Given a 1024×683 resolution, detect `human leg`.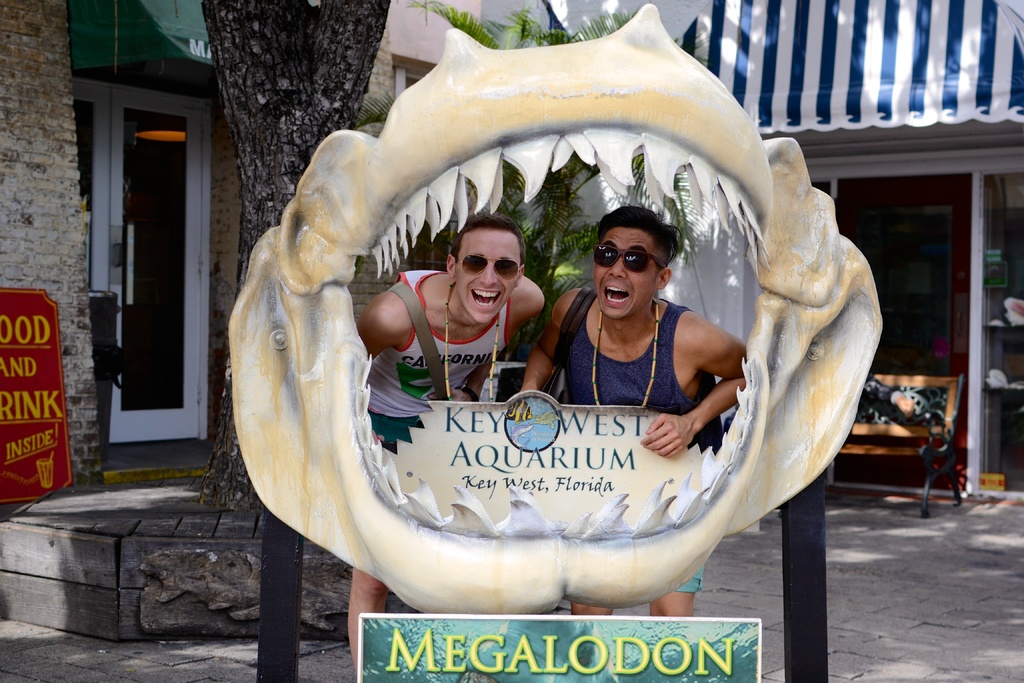
<region>575, 598, 618, 619</region>.
